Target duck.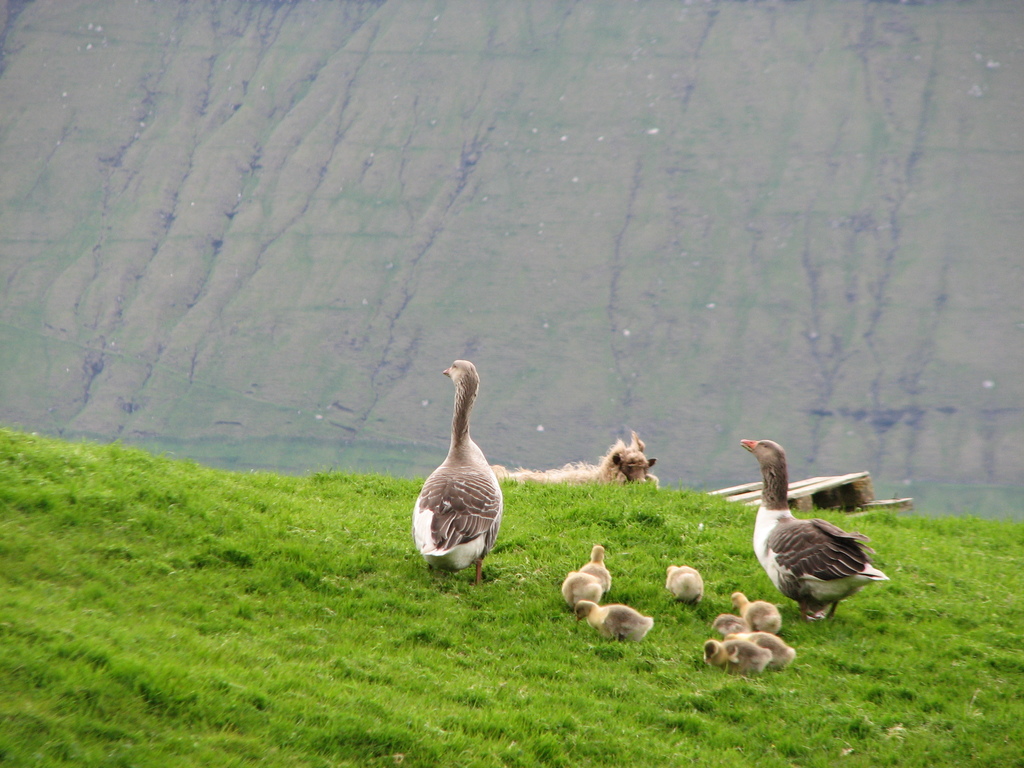
Target region: crop(731, 586, 784, 630).
